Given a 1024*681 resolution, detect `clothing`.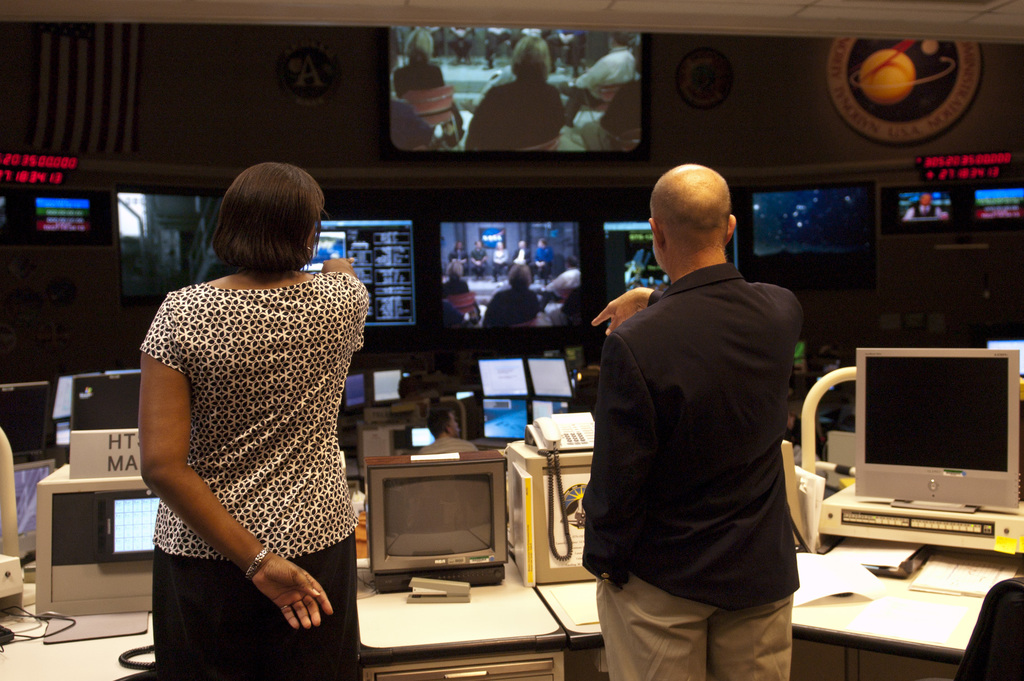
131:211:379:651.
